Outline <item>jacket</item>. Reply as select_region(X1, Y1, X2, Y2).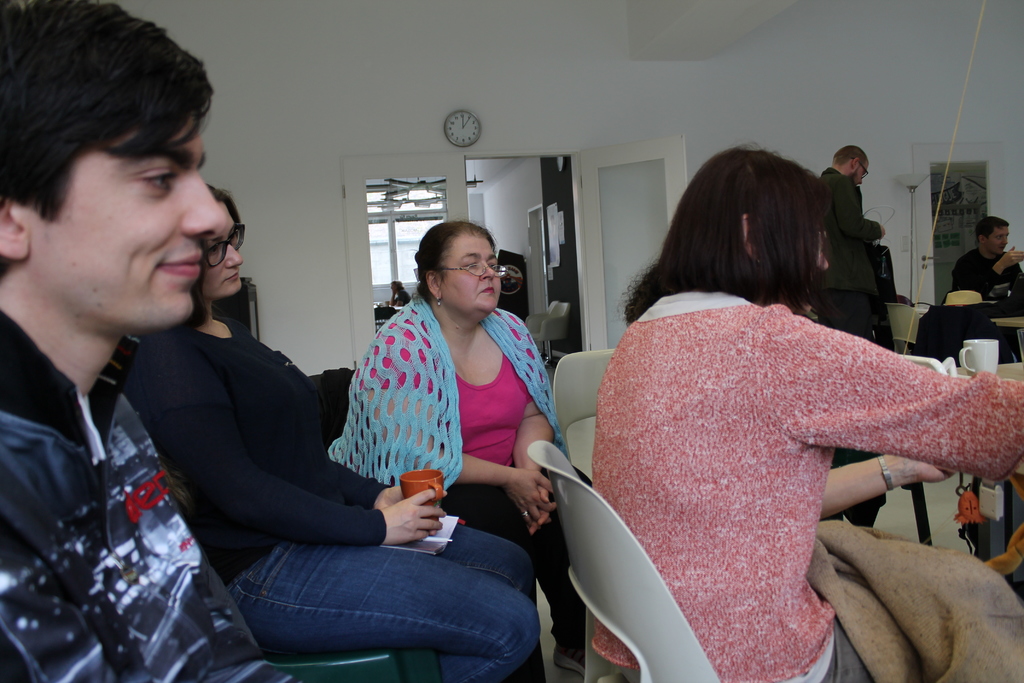
select_region(948, 251, 1023, 298).
